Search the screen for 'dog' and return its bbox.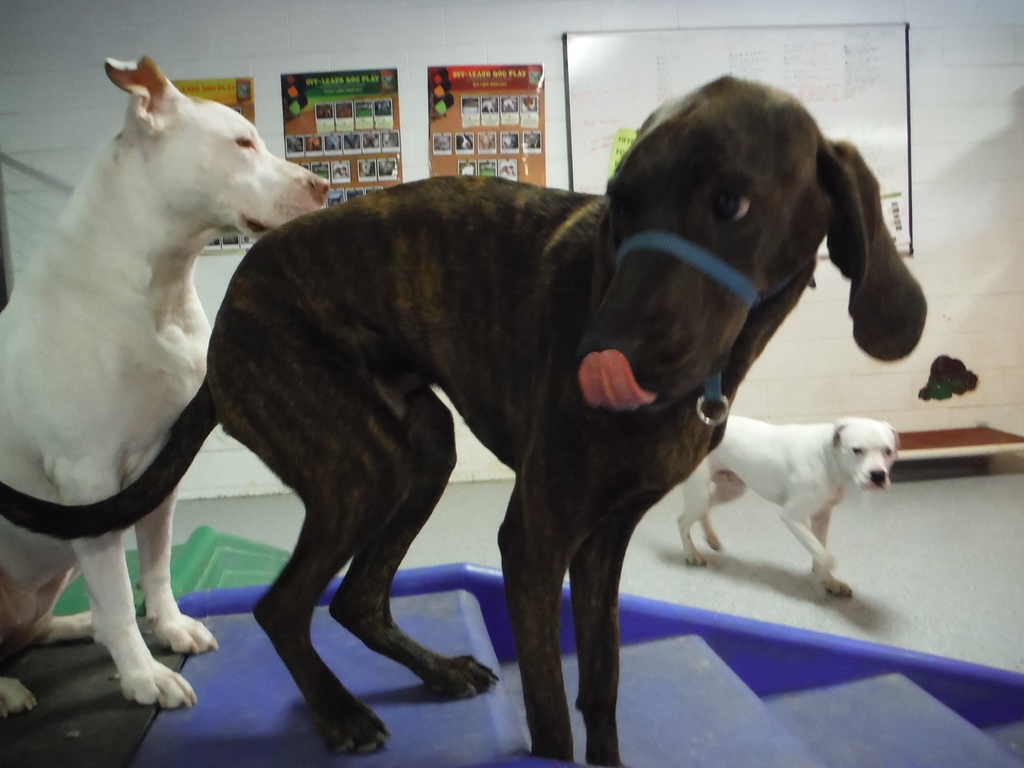
Found: 0:71:927:767.
